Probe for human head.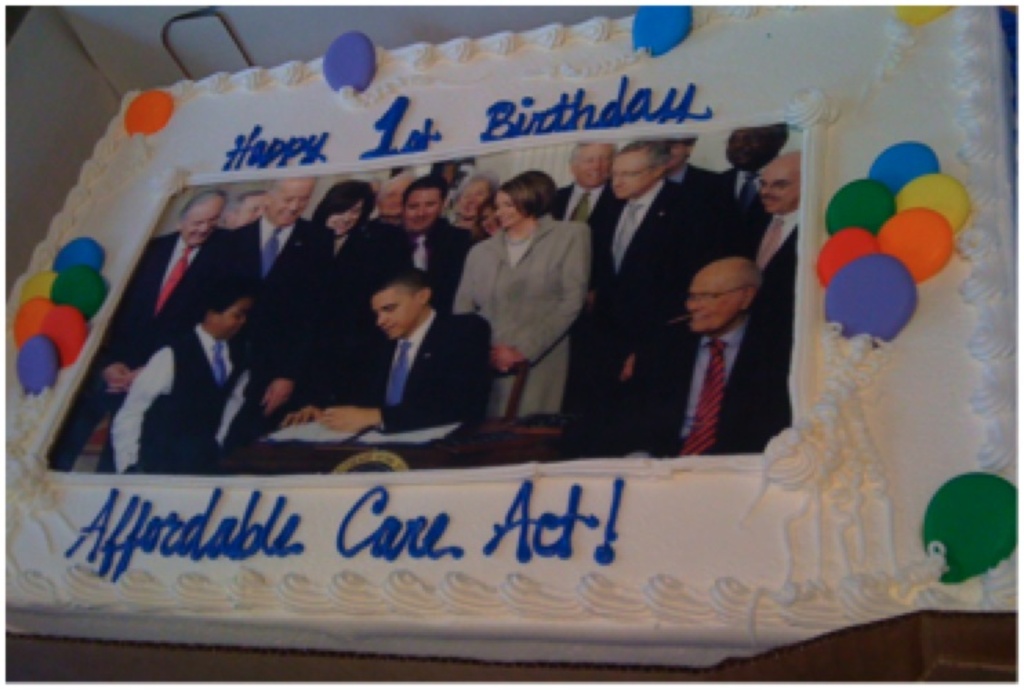
Probe result: Rect(720, 127, 791, 175).
